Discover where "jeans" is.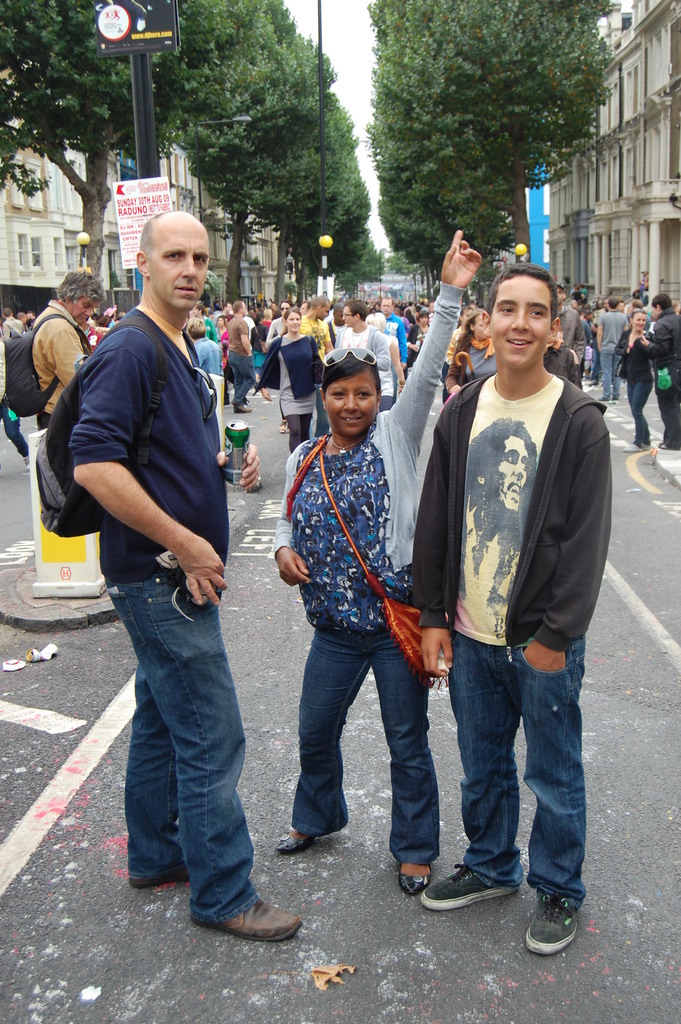
Discovered at box(600, 353, 623, 400).
